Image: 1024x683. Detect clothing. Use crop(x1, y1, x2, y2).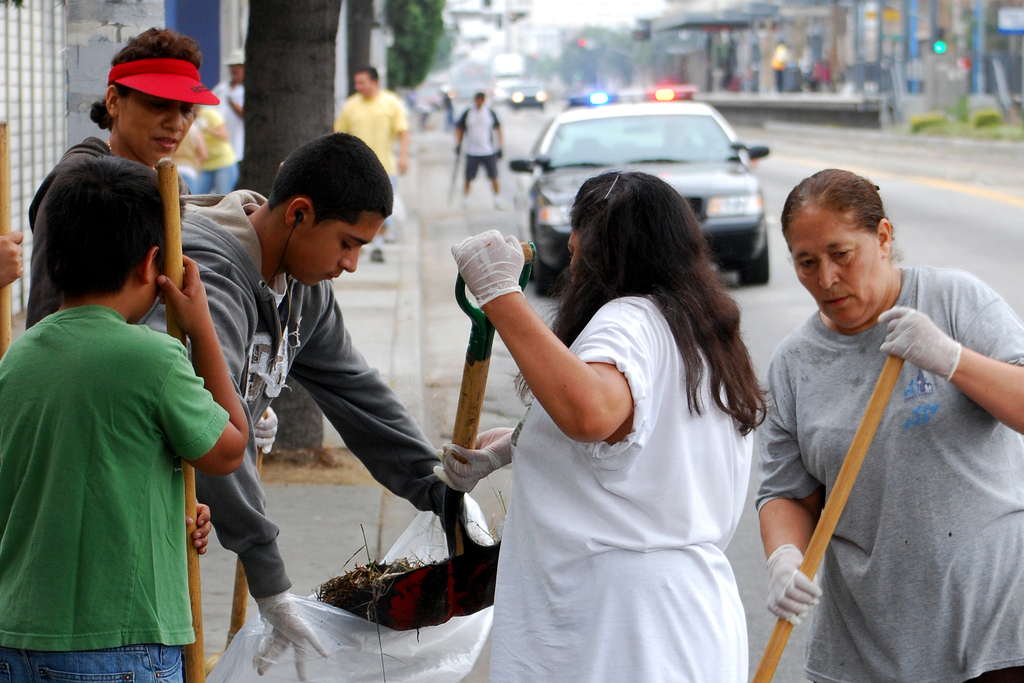
crop(486, 304, 755, 682).
